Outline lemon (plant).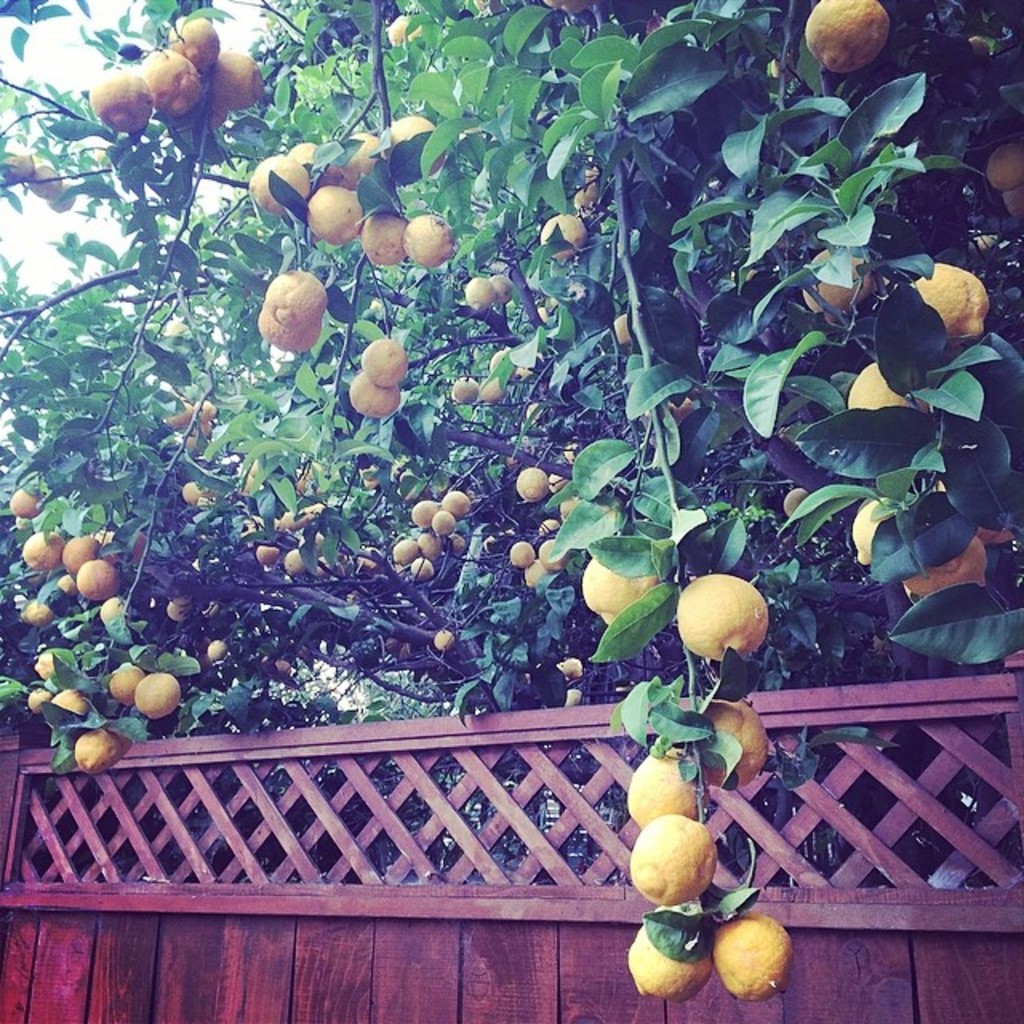
Outline: <box>629,811,720,906</box>.
